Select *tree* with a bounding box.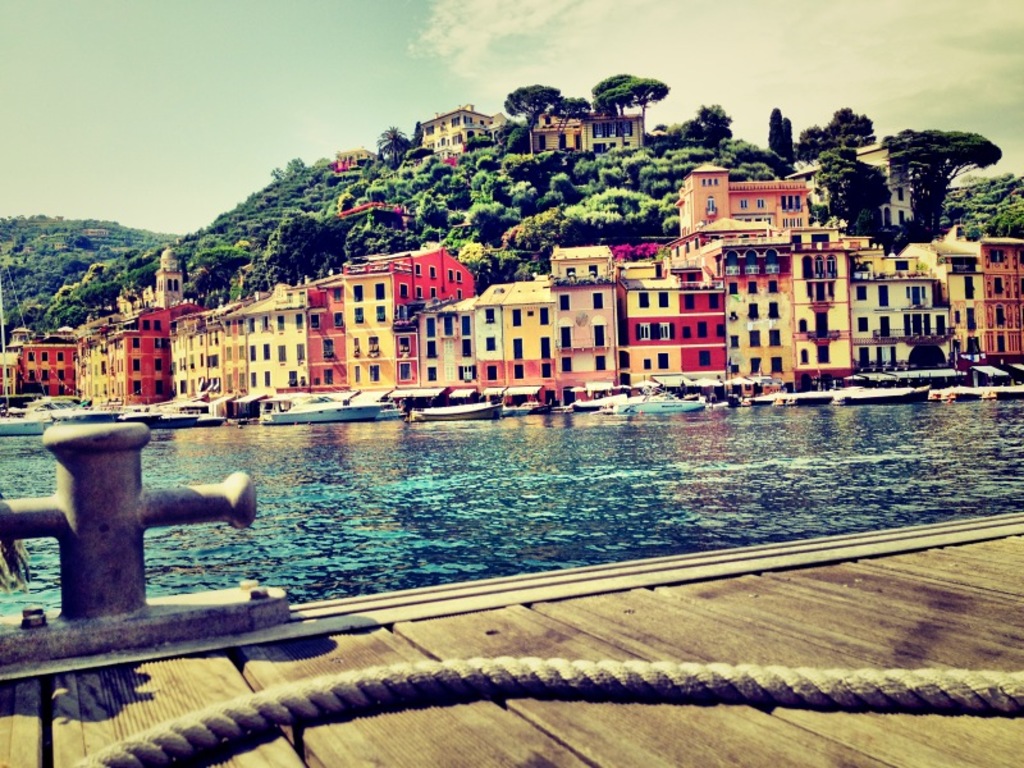
bbox=(771, 110, 801, 170).
